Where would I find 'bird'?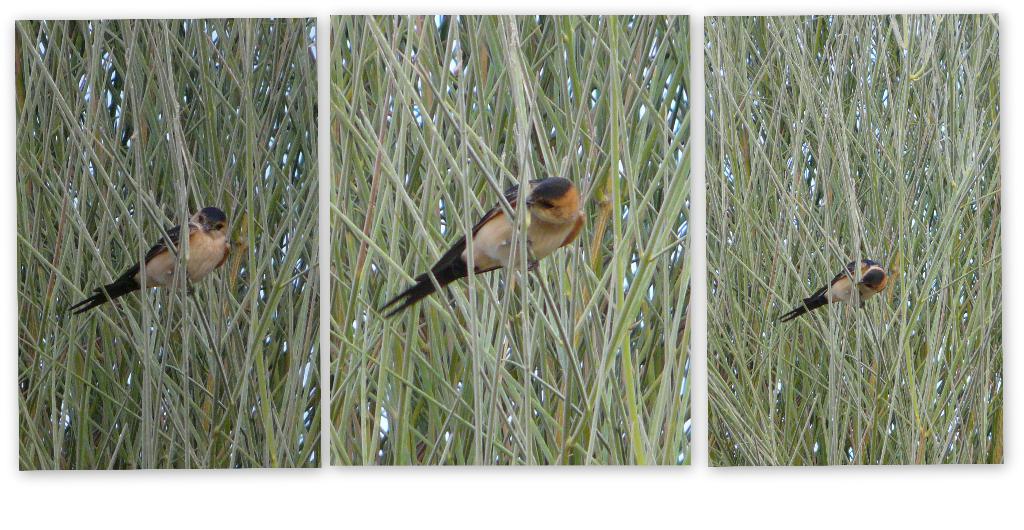
At x1=778, y1=255, x2=885, y2=329.
